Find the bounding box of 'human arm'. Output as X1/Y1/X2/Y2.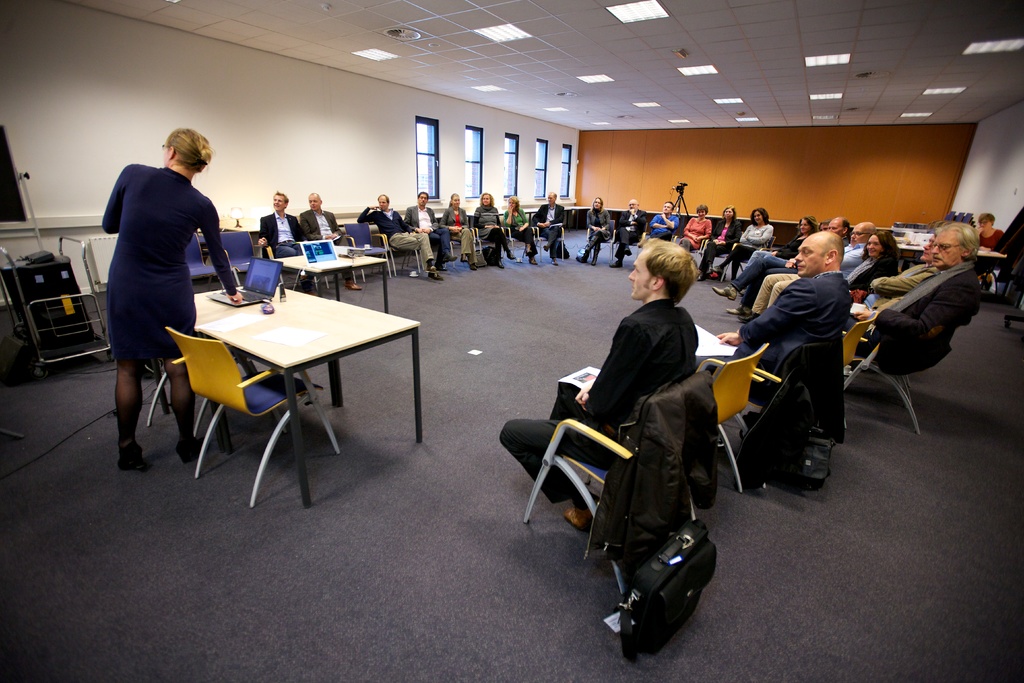
737/218/780/249.
